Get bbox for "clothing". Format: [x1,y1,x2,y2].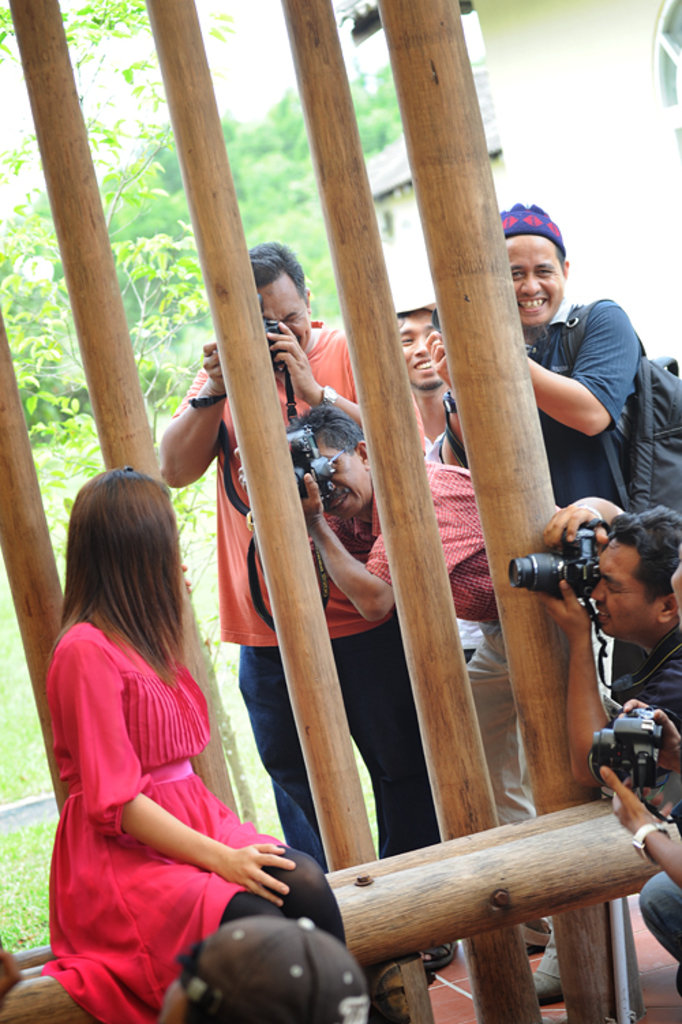
[41,626,349,1023].
